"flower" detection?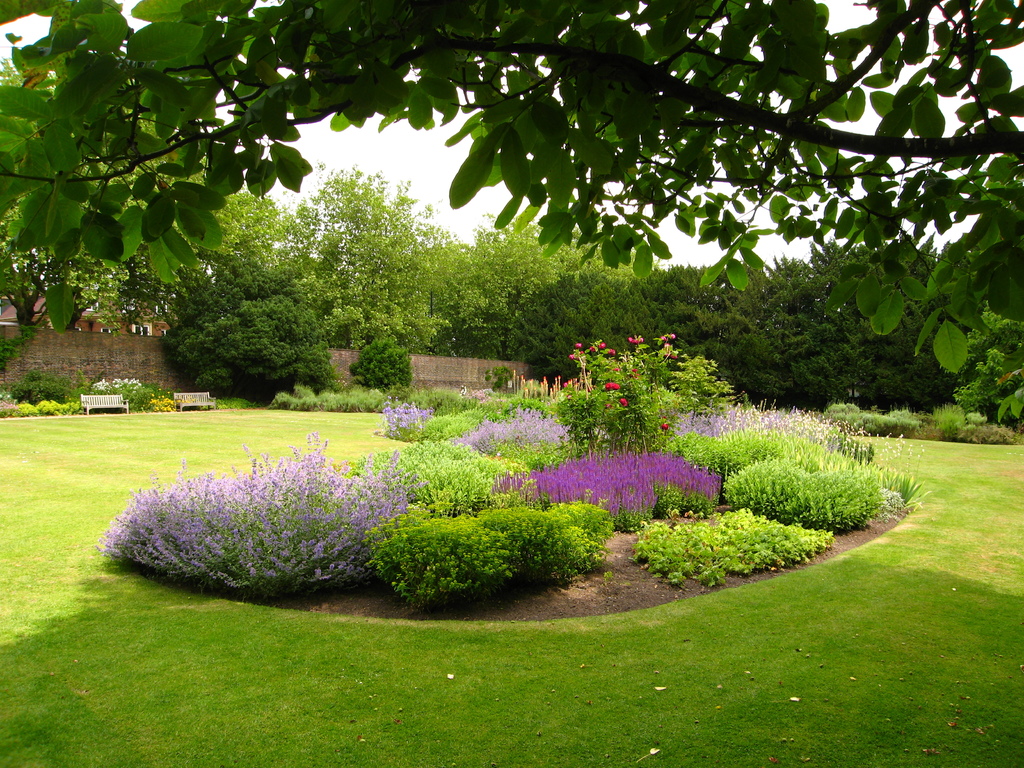
659 335 666 340
